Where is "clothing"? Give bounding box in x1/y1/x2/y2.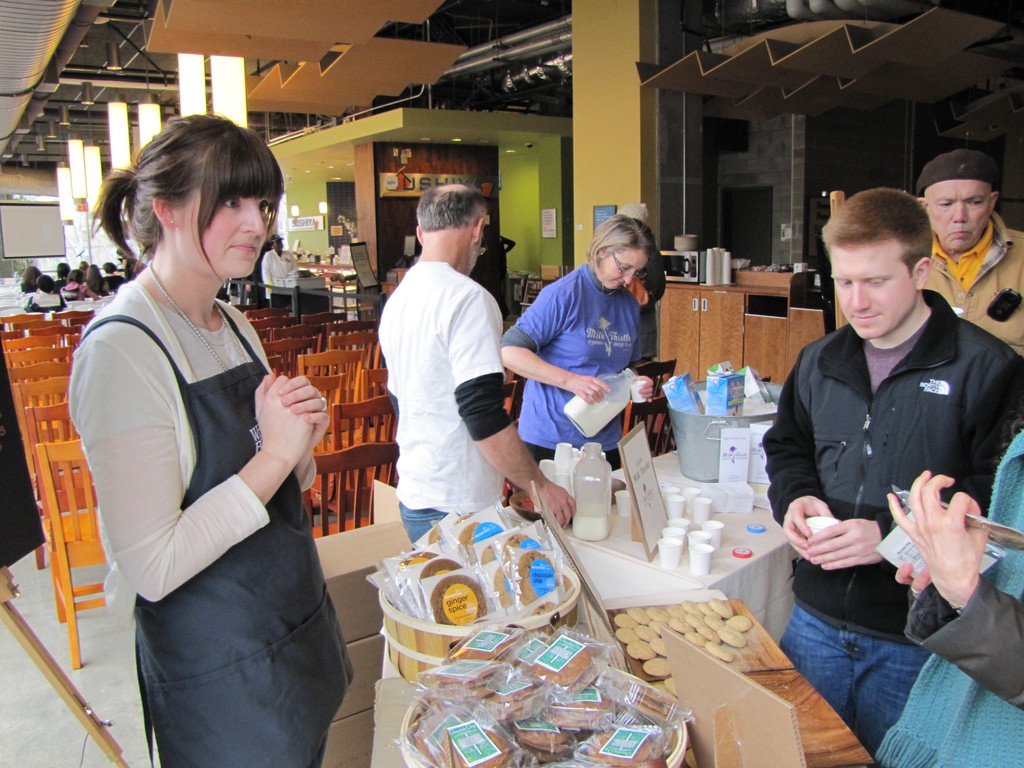
68/284/352/767.
